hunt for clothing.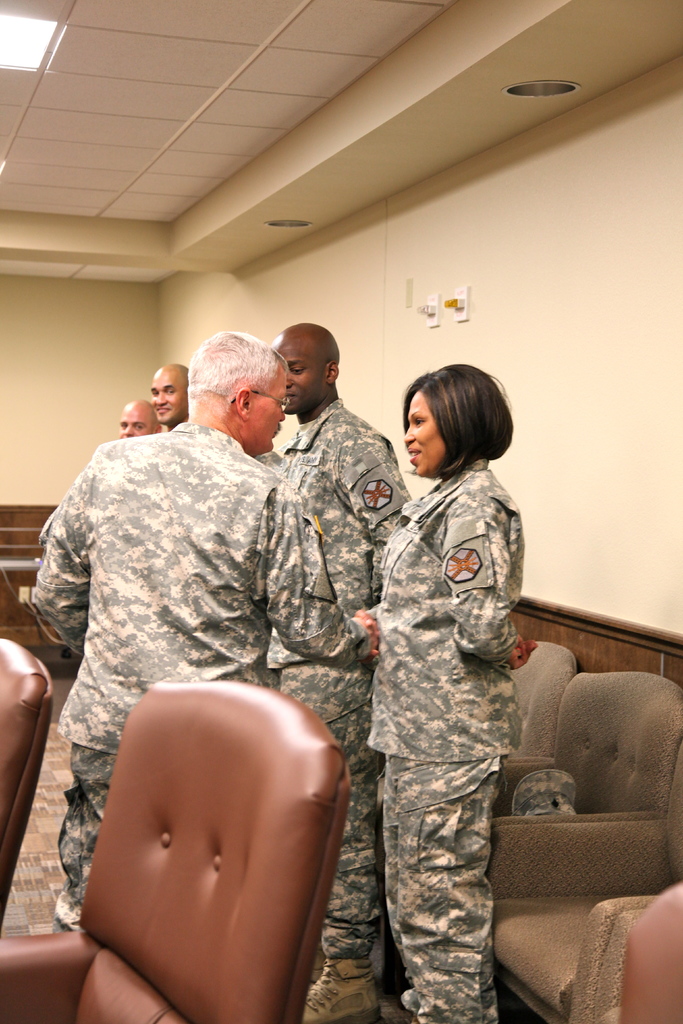
Hunted down at [left=35, top=406, right=369, bottom=929].
